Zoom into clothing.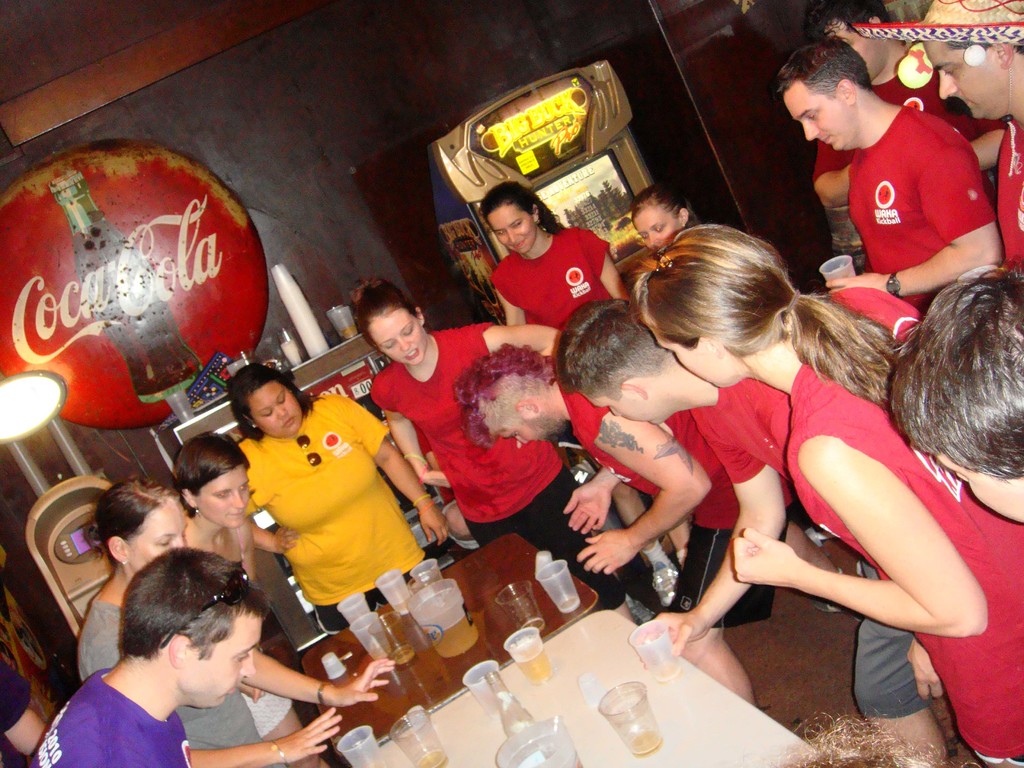
Zoom target: rect(486, 224, 625, 343).
